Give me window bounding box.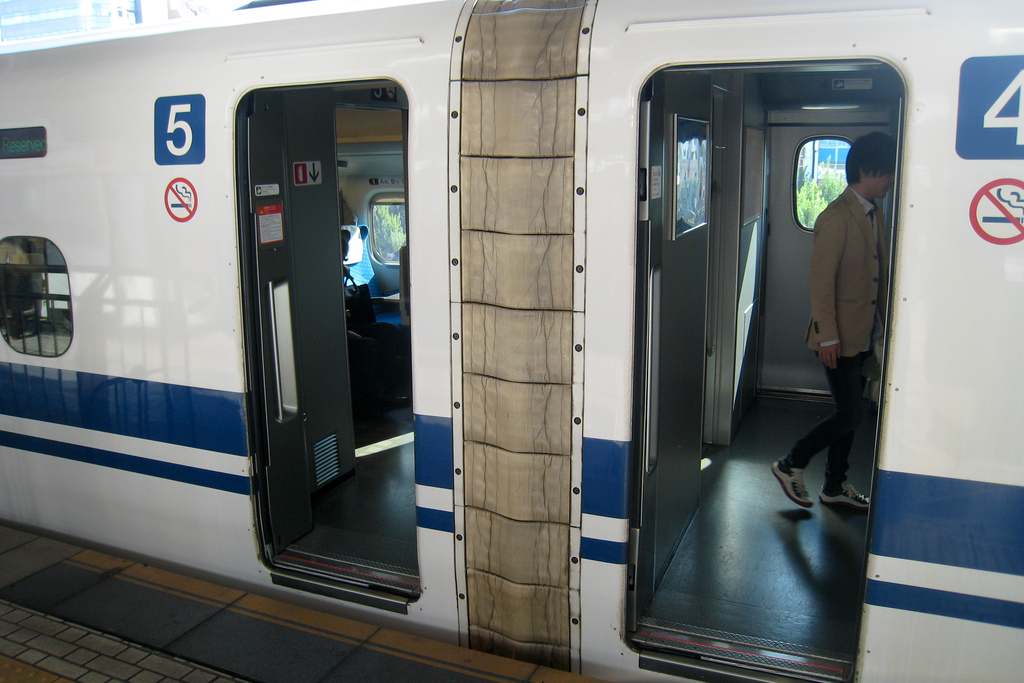
<region>0, 236, 72, 357</region>.
